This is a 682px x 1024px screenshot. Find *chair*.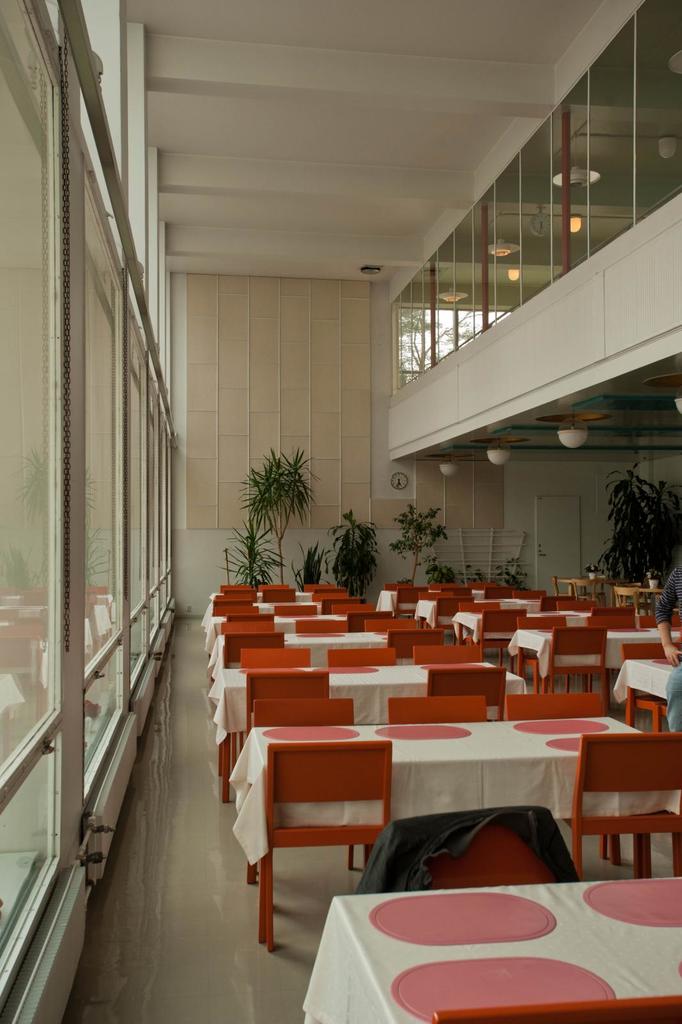
Bounding box: x1=516 y1=615 x2=565 y2=694.
